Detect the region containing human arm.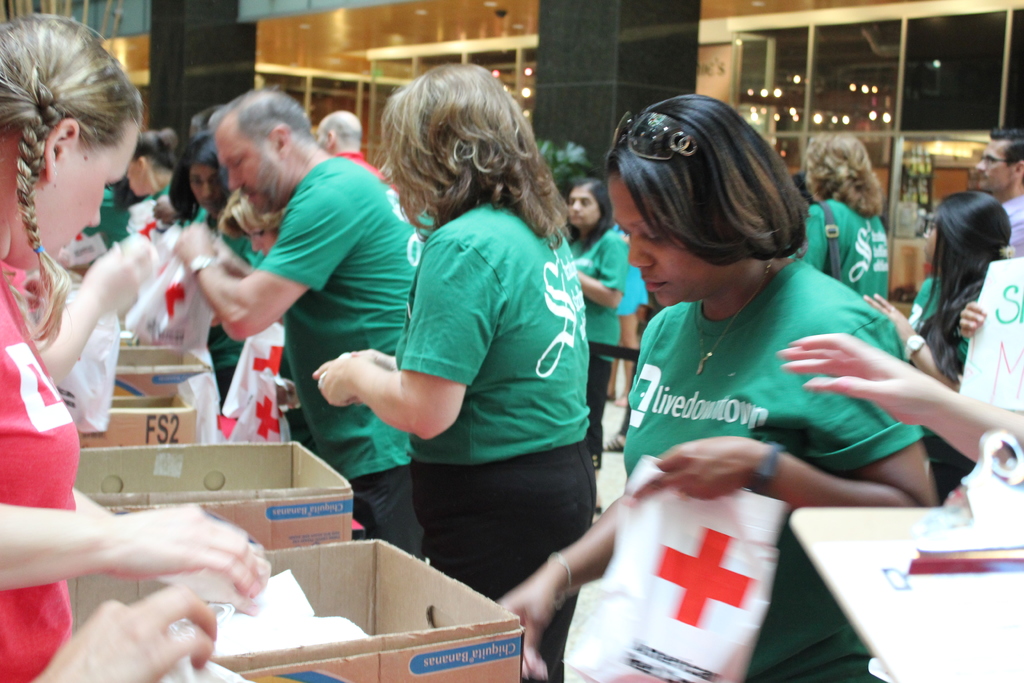
locate(173, 176, 360, 347).
